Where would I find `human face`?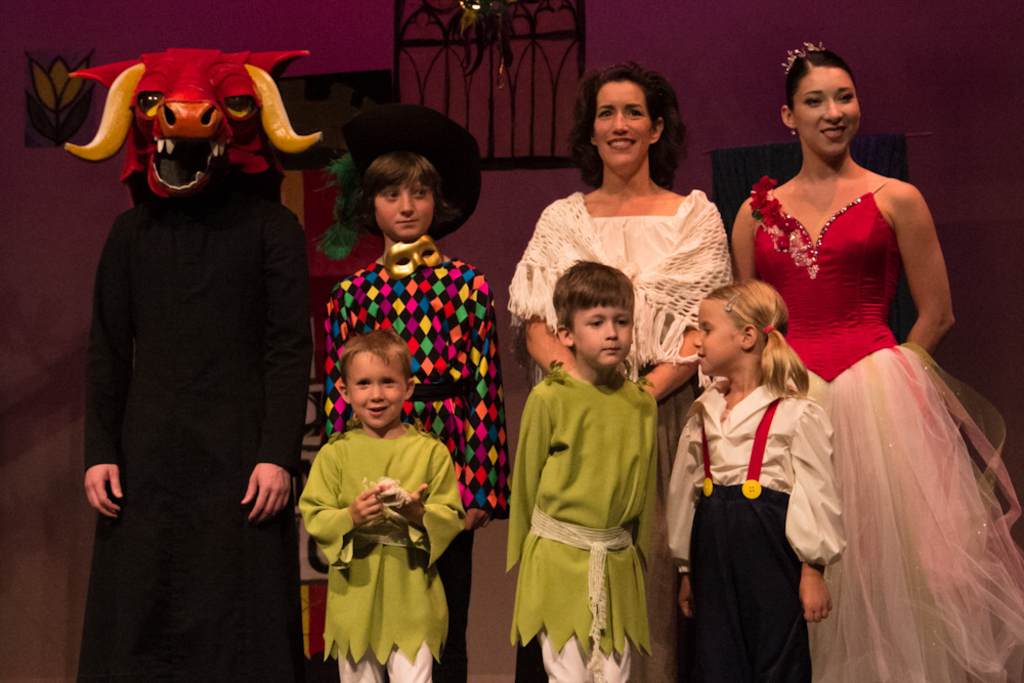
At (345, 346, 411, 427).
